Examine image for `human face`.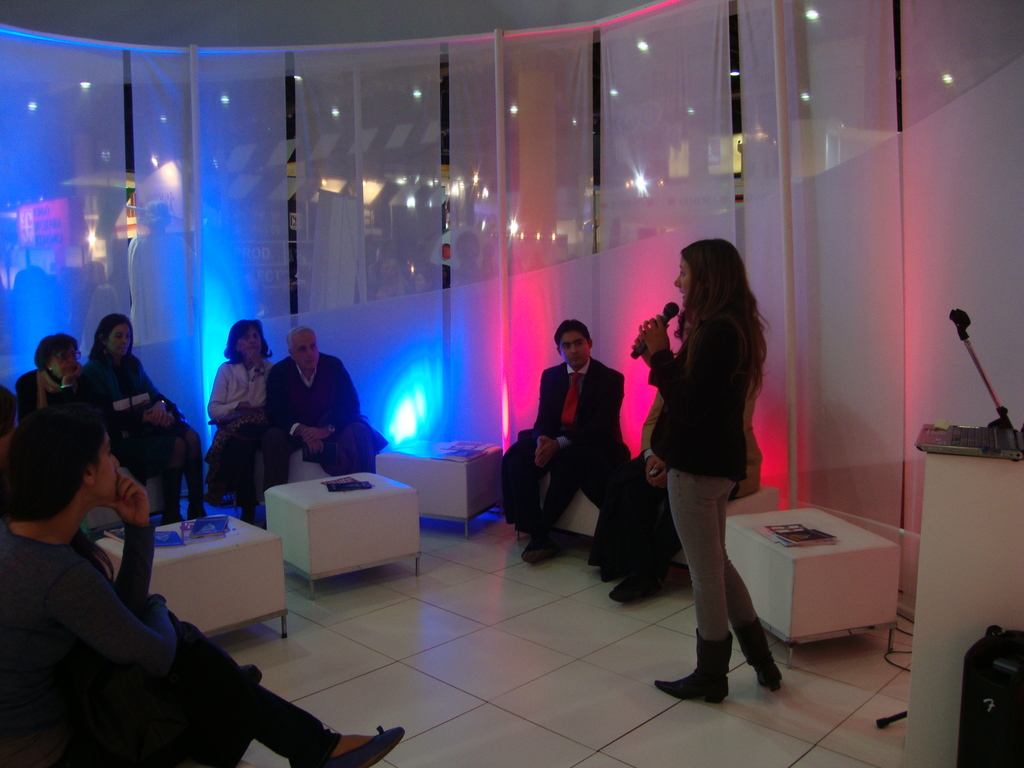
Examination result: [50,346,82,376].
